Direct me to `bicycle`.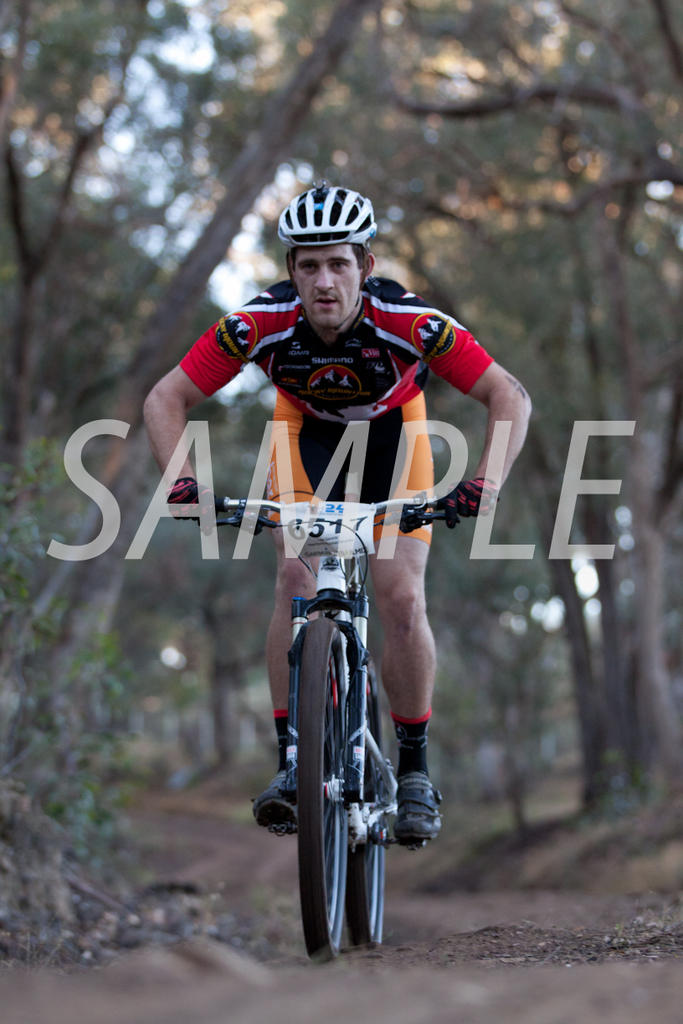
Direction: <box>240,498,450,980</box>.
